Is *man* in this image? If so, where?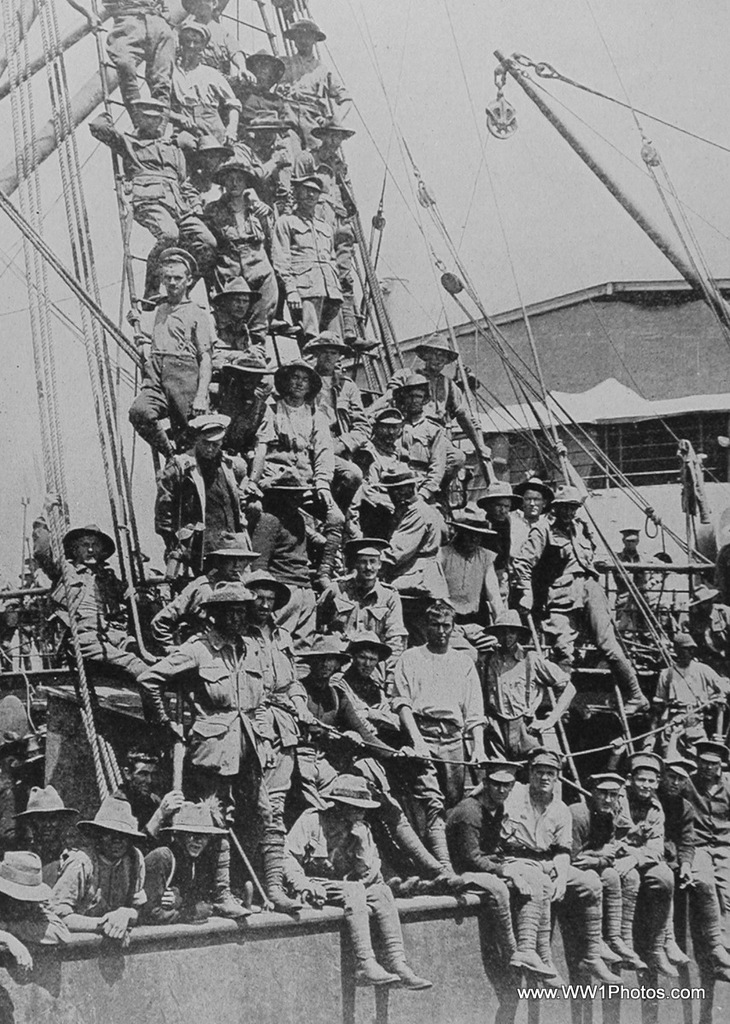
Yes, at l=172, t=0, r=253, b=83.
